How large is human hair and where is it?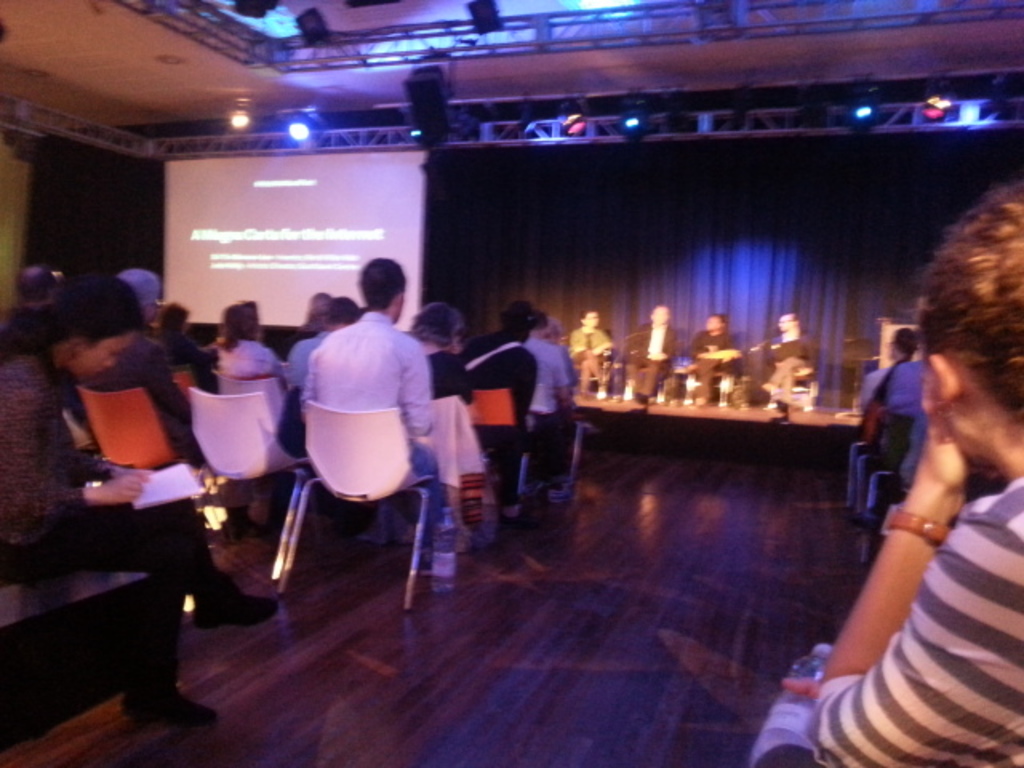
Bounding box: box(891, 323, 922, 357).
